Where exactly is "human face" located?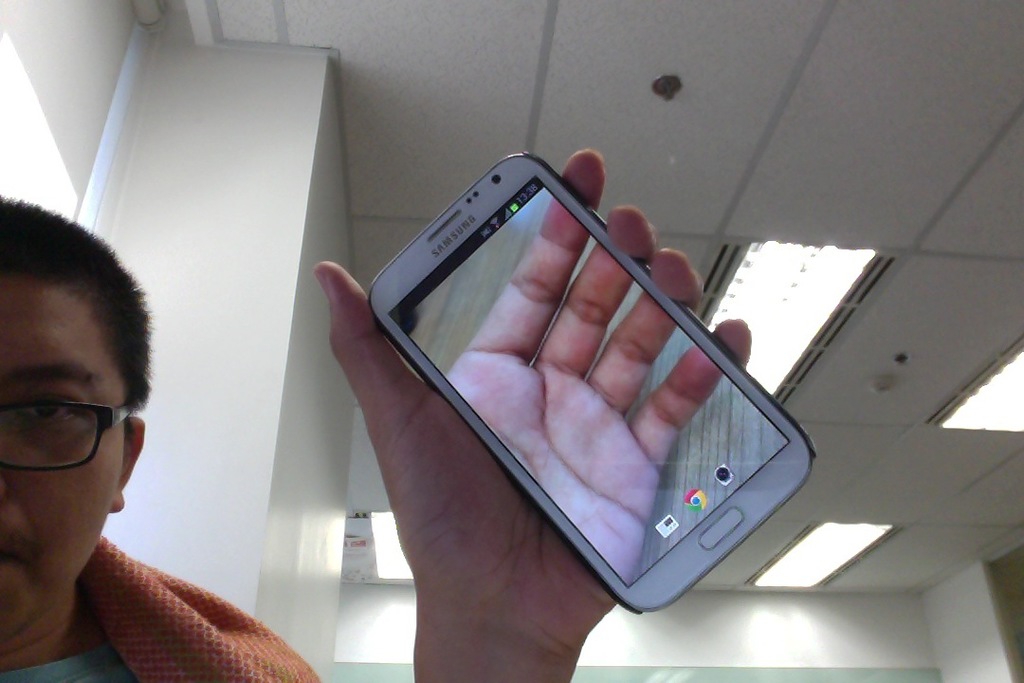
Its bounding box is box(0, 275, 124, 635).
